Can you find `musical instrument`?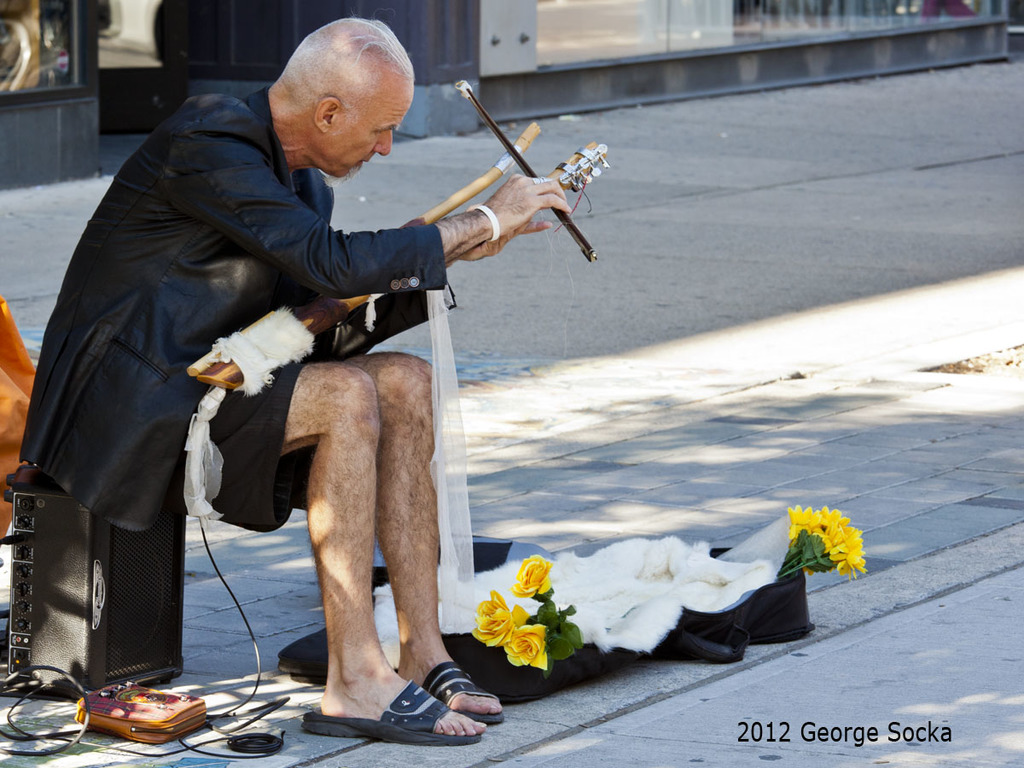
Yes, bounding box: bbox(183, 74, 613, 395).
